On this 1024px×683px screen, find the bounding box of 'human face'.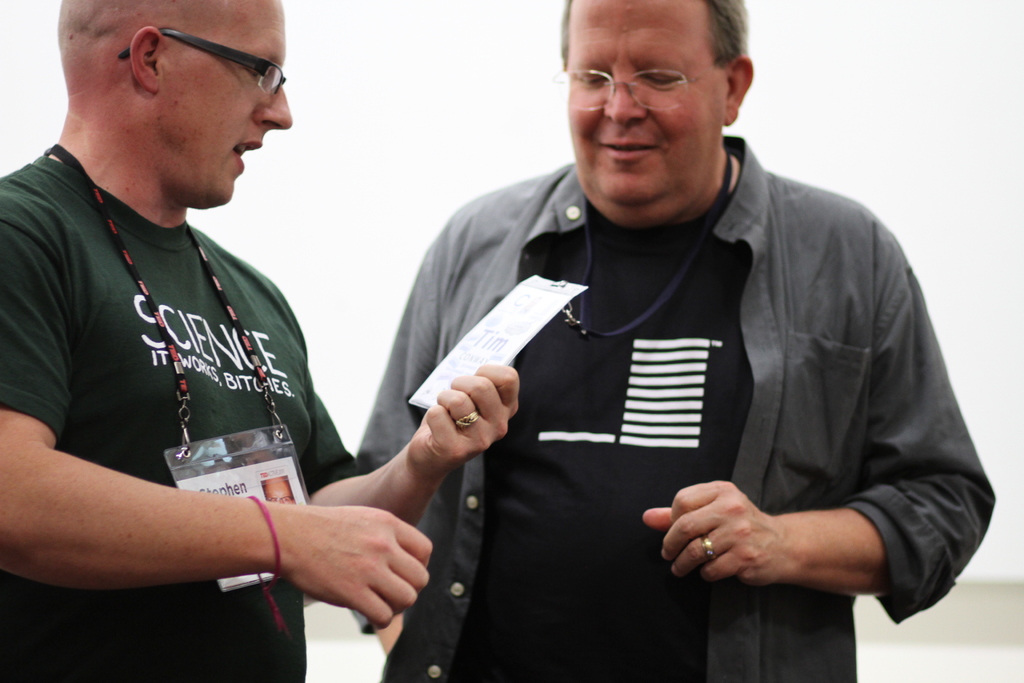
Bounding box: <bbox>156, 0, 294, 208</bbox>.
